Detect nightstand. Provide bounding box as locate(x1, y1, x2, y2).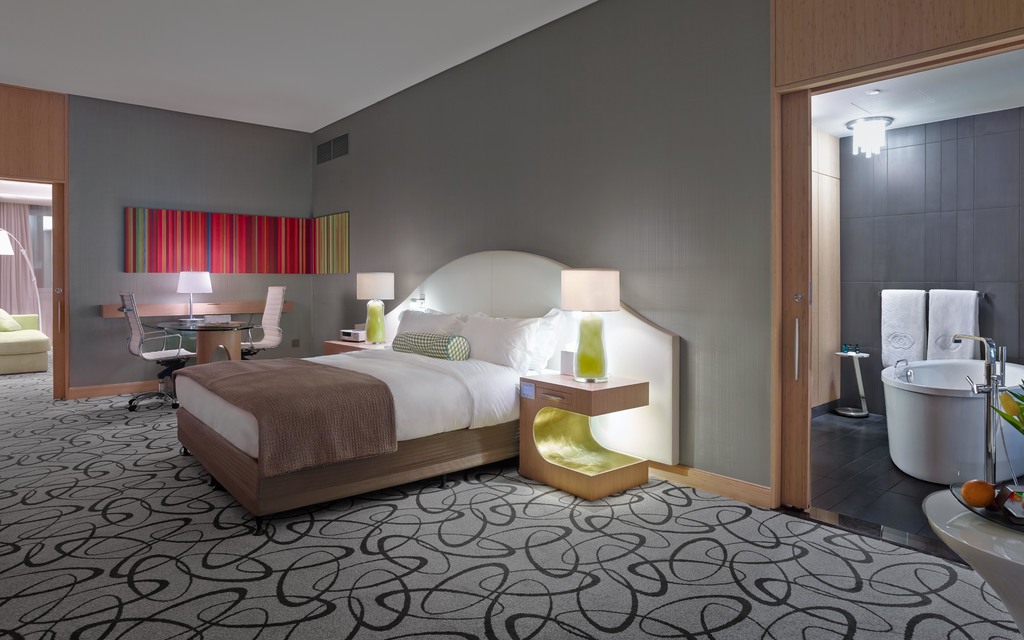
locate(523, 373, 650, 501).
